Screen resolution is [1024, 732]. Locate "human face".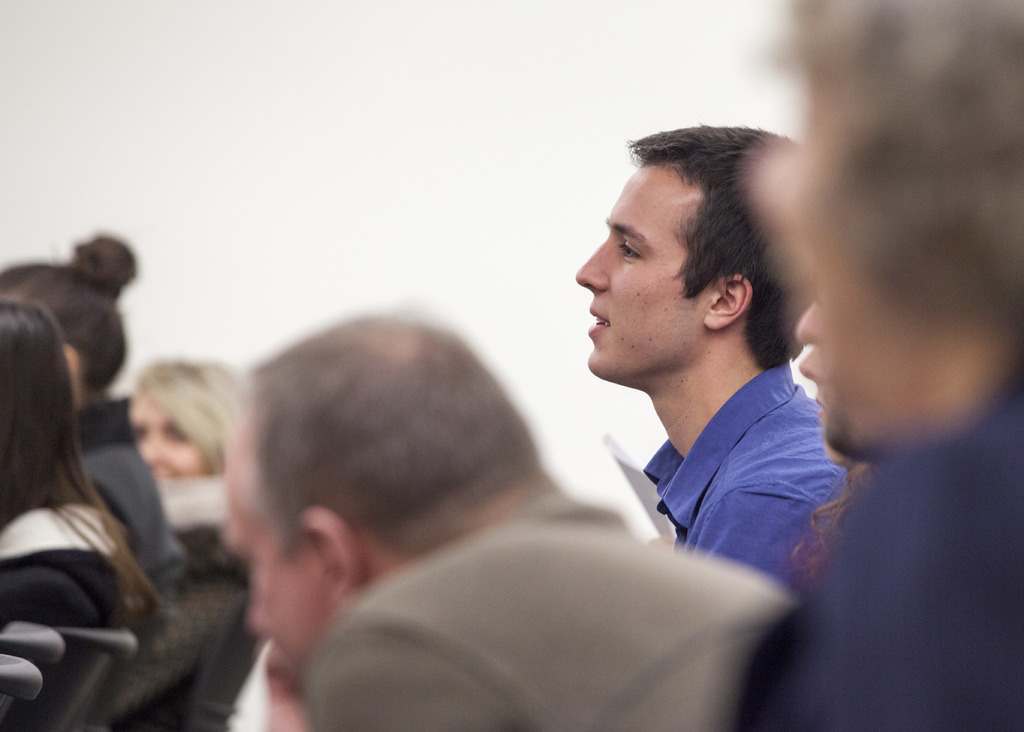
{"x1": 800, "y1": 277, "x2": 860, "y2": 460}.
